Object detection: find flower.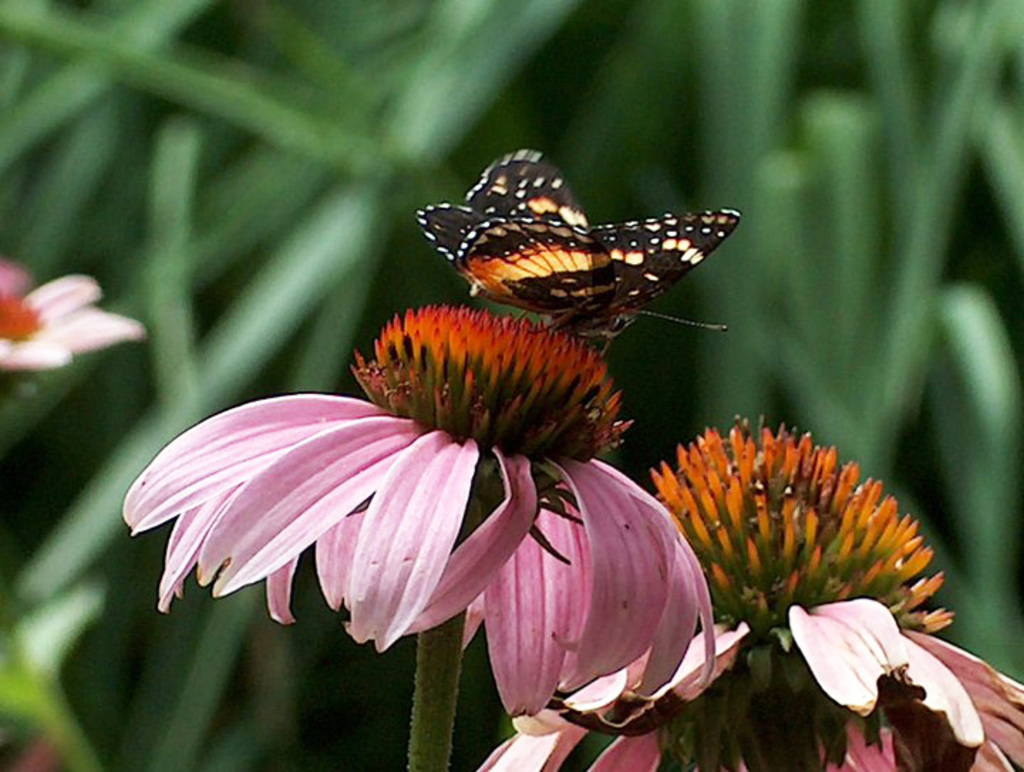
(117,297,724,732).
